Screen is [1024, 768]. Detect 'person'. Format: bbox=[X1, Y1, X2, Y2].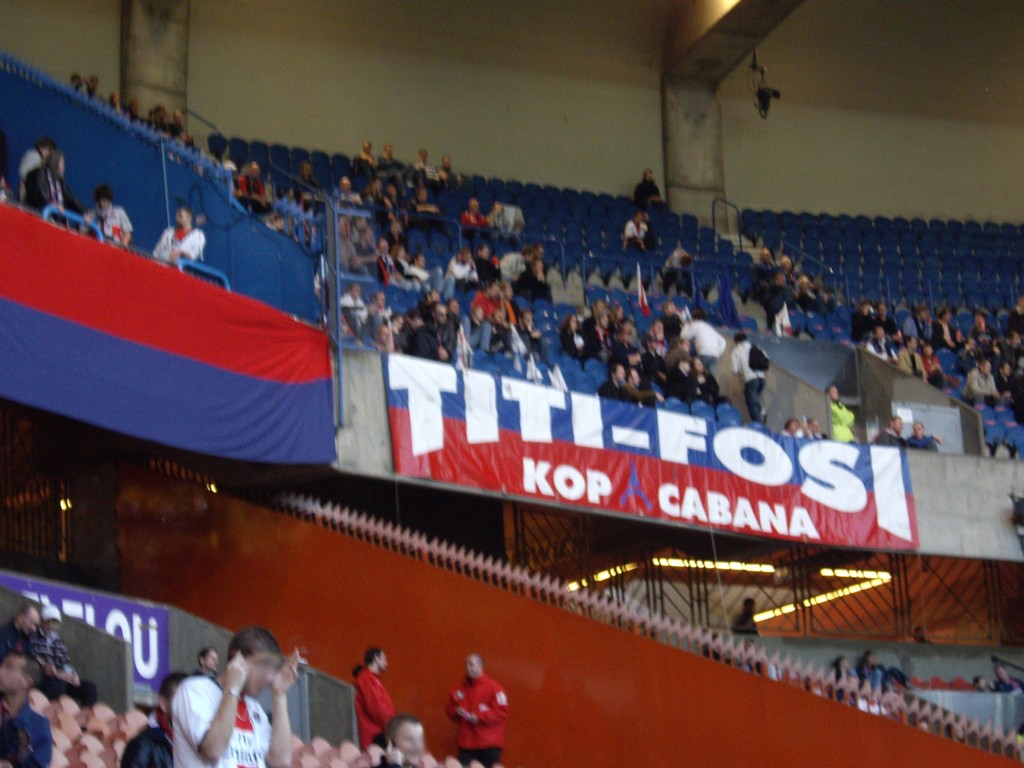
bbox=[147, 205, 208, 273].
